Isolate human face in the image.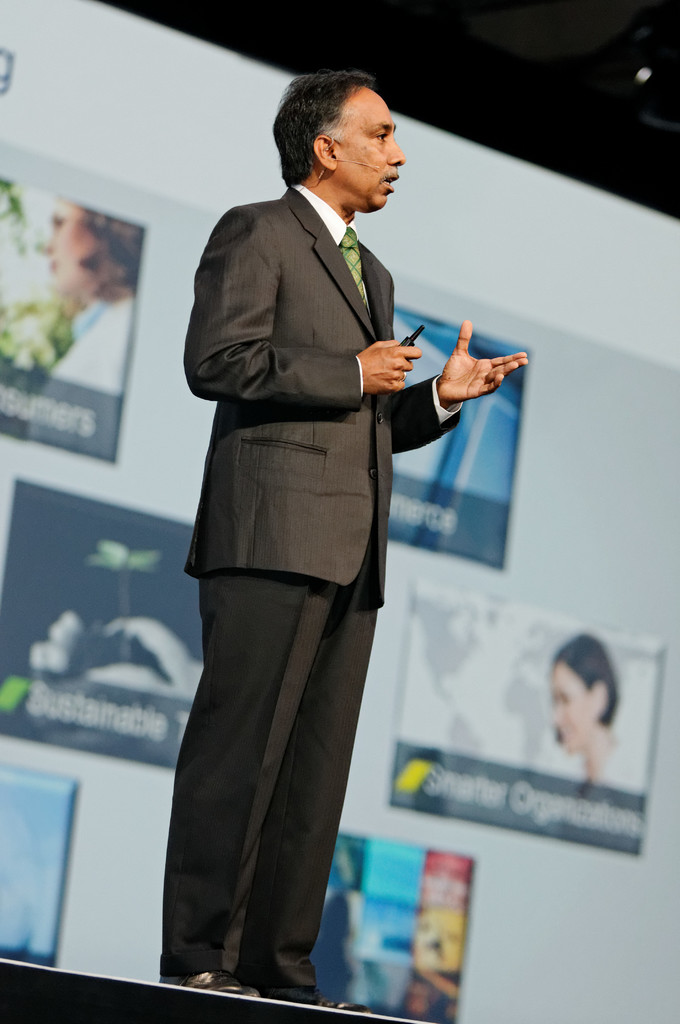
Isolated region: [551, 660, 597, 756].
